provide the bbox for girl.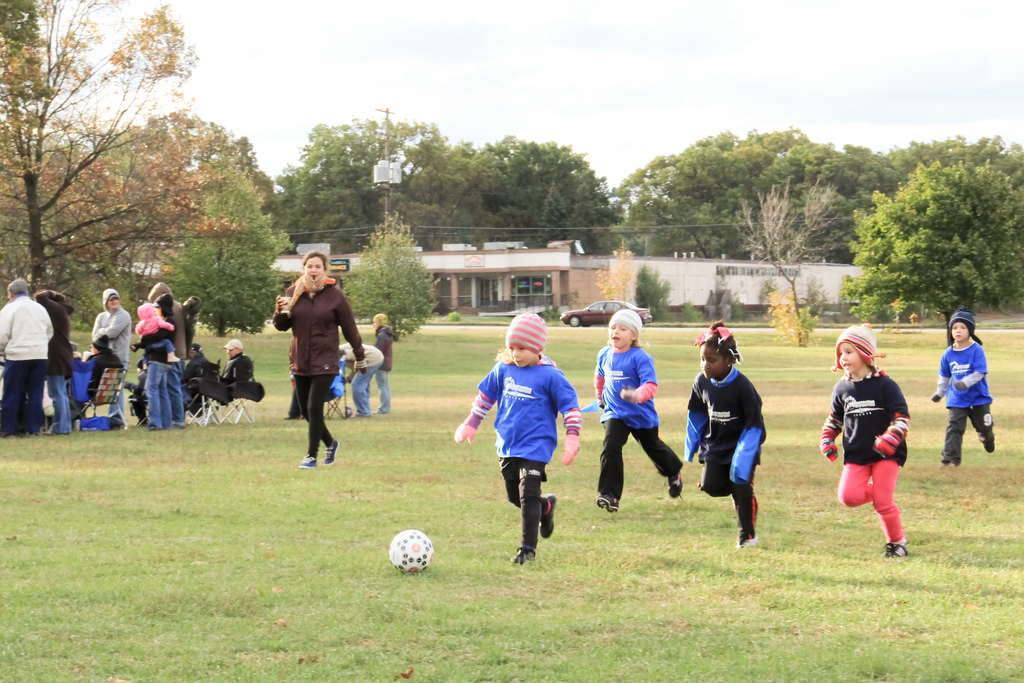
685:322:767:548.
